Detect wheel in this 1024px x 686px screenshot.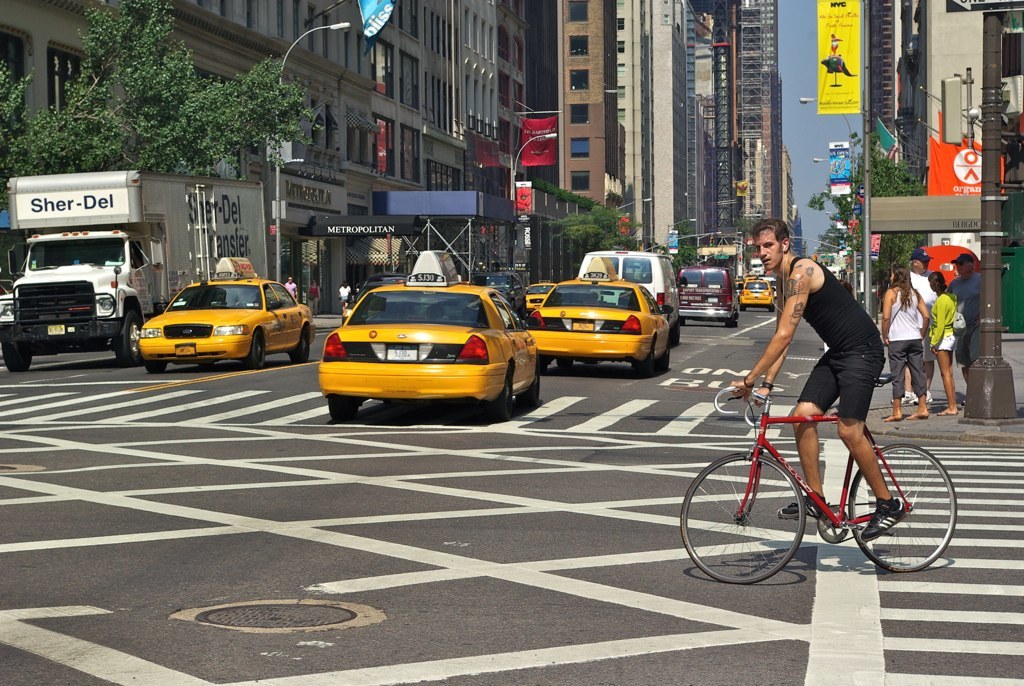
Detection: 490, 378, 514, 419.
